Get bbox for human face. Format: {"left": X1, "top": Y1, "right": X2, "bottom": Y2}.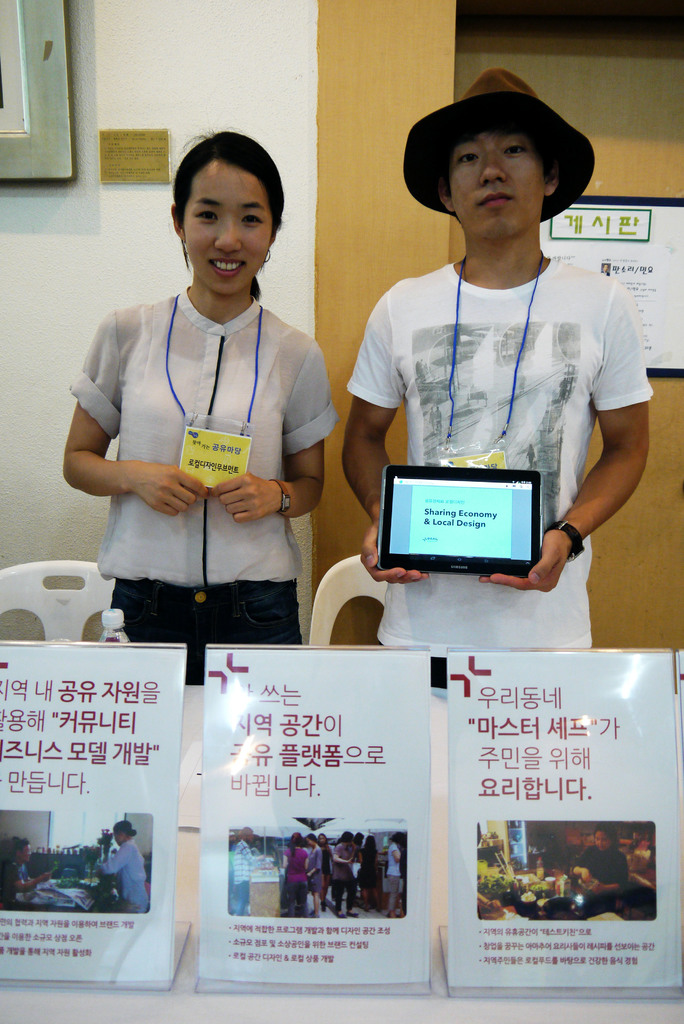
{"left": 452, "top": 134, "right": 561, "bottom": 239}.
